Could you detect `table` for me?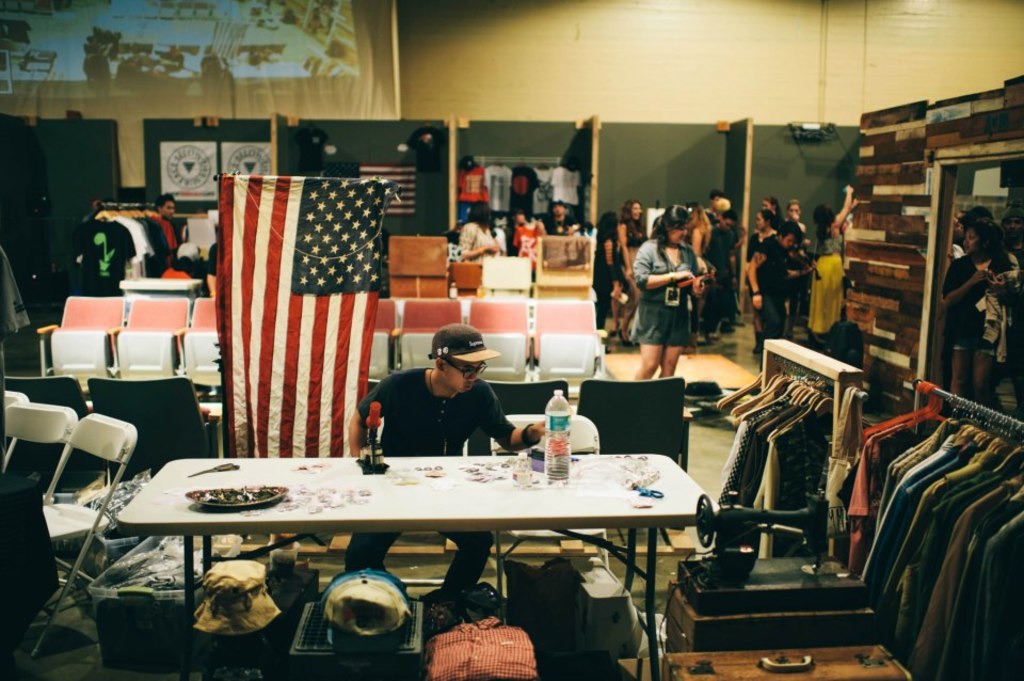
Detection result: bbox=[66, 443, 742, 639].
